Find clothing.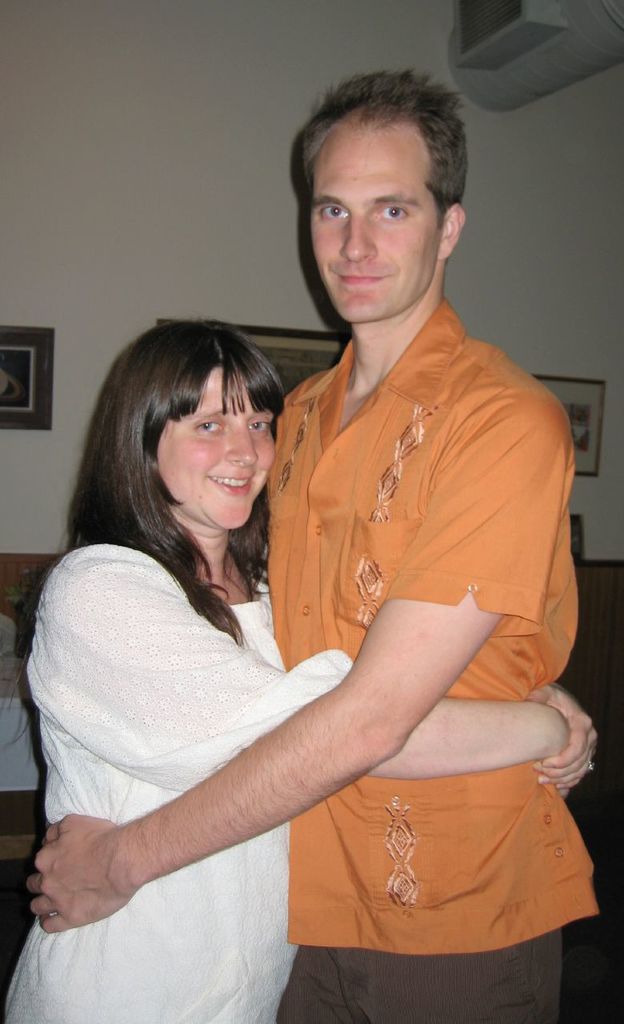
pyautogui.locateOnScreen(30, 484, 406, 951).
